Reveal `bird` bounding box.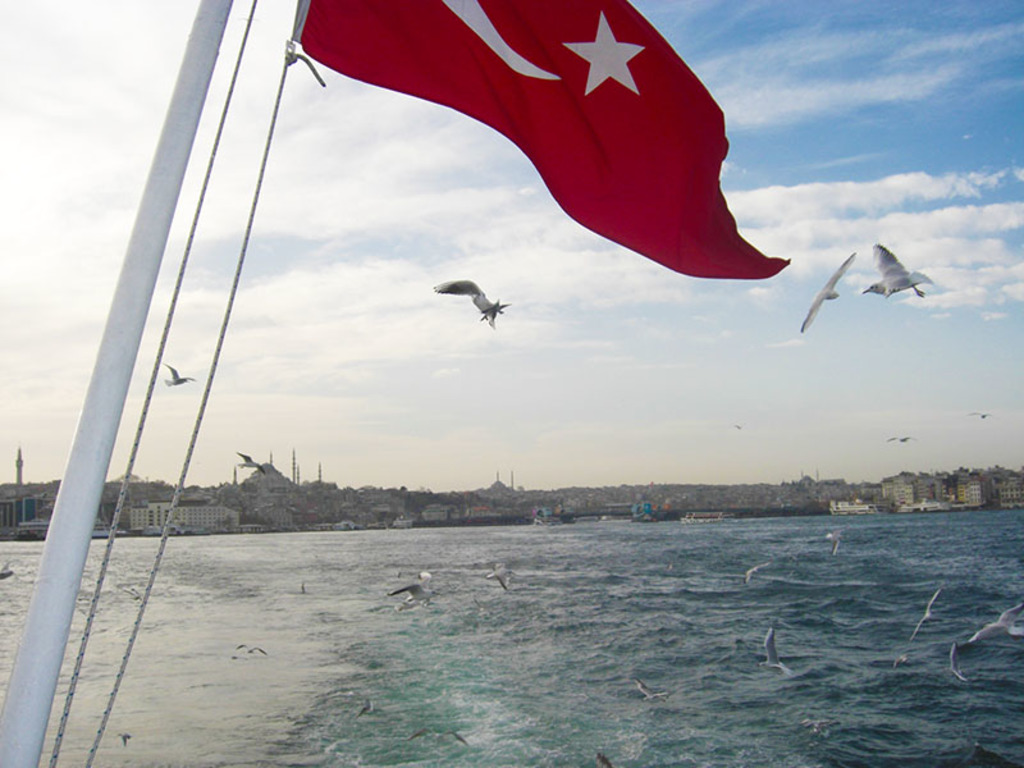
Revealed: 963, 603, 1023, 649.
